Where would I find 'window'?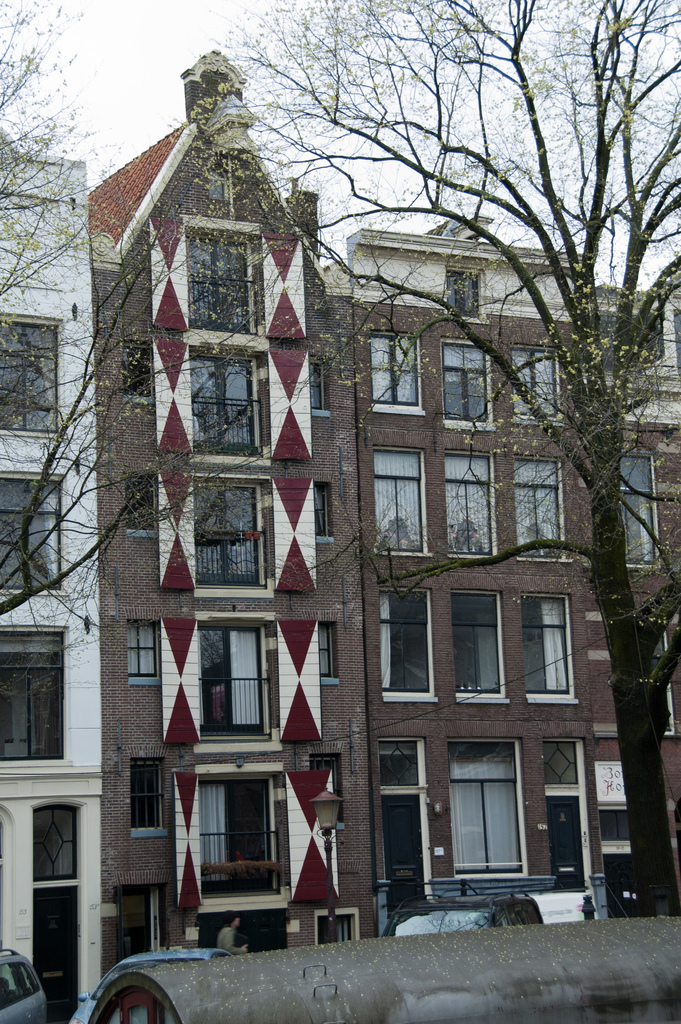
At [x1=519, y1=598, x2=571, y2=699].
